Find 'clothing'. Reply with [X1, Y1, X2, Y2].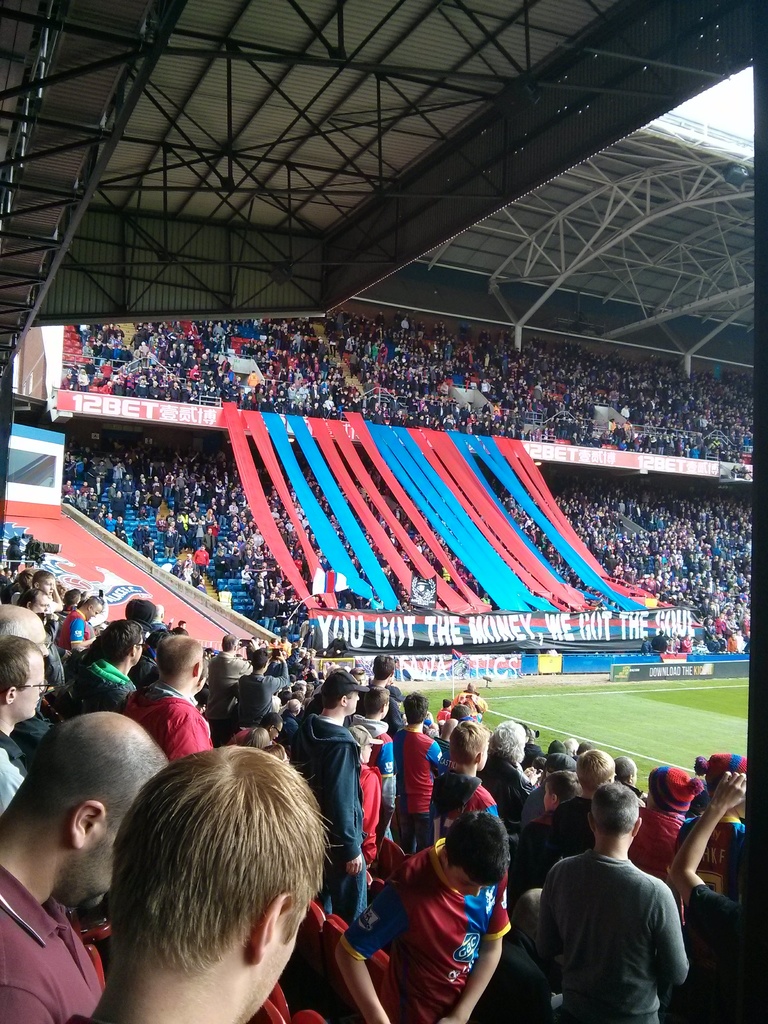
[48, 610, 97, 662].
